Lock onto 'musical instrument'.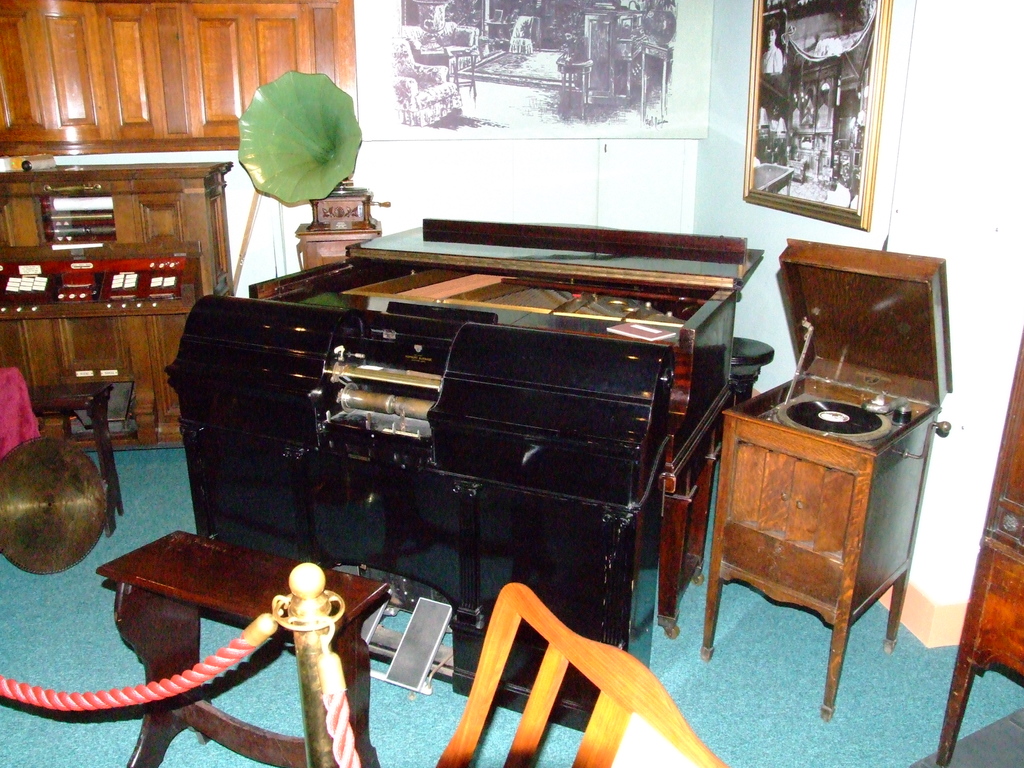
Locked: detection(238, 69, 390, 232).
